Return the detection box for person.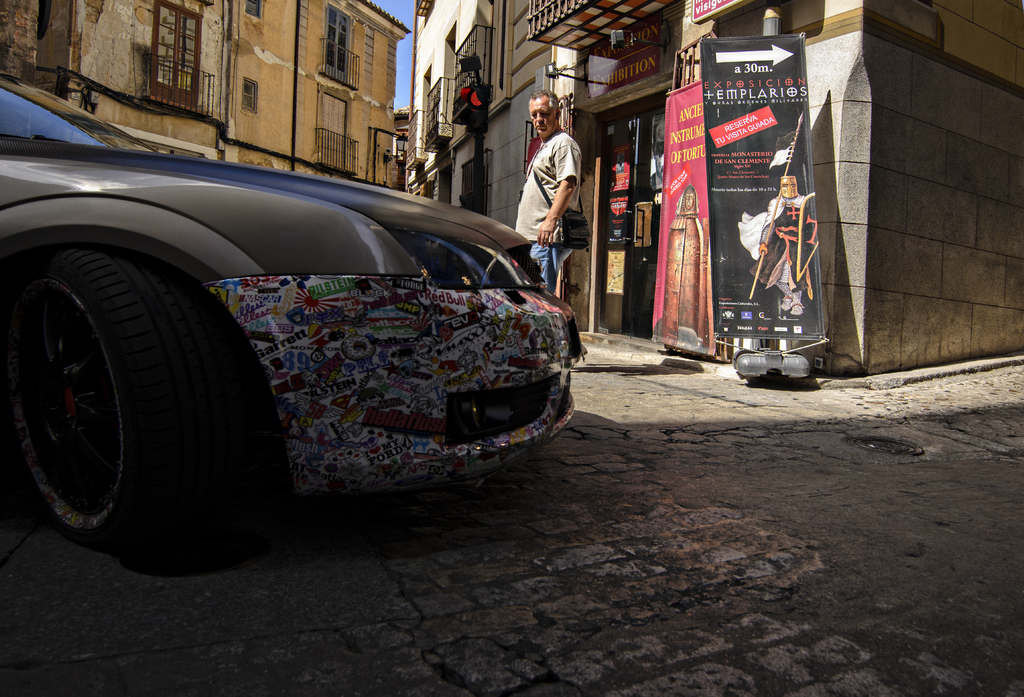
Rect(518, 90, 594, 297).
